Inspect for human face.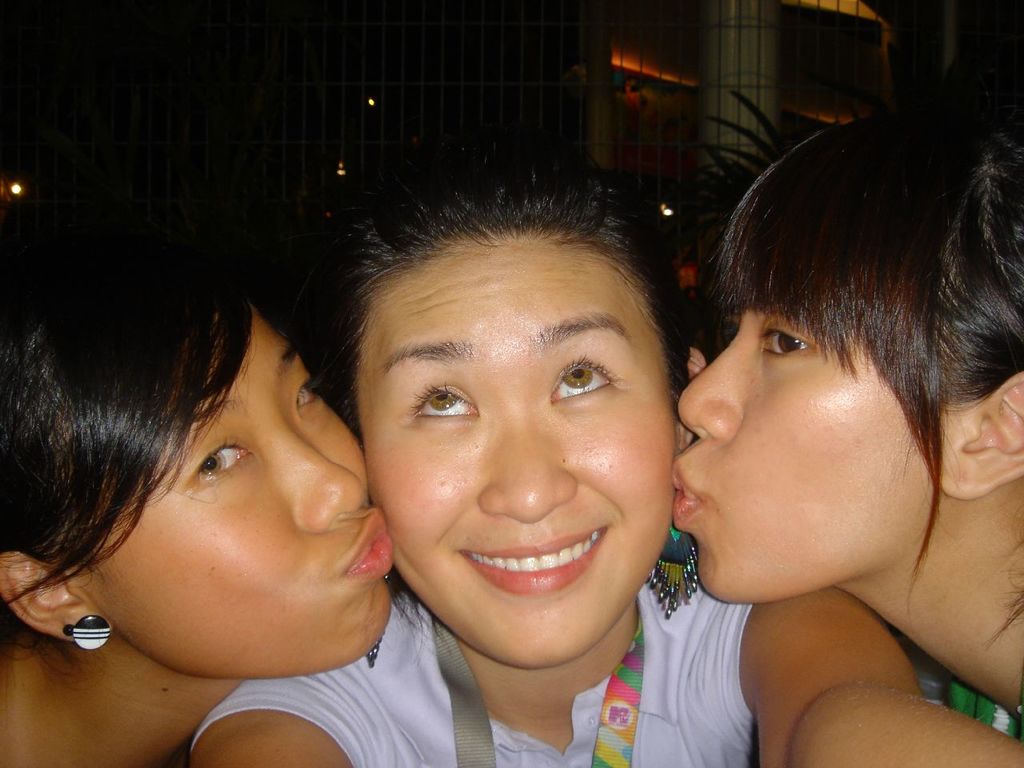
Inspection: [74,278,394,678].
